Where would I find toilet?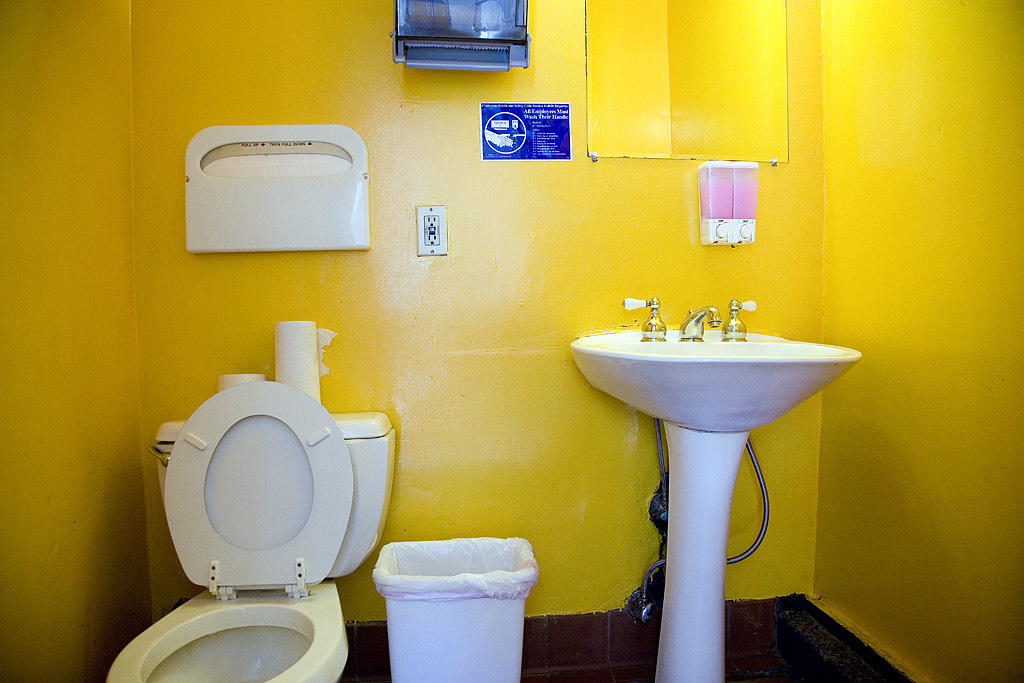
At detection(105, 393, 385, 678).
